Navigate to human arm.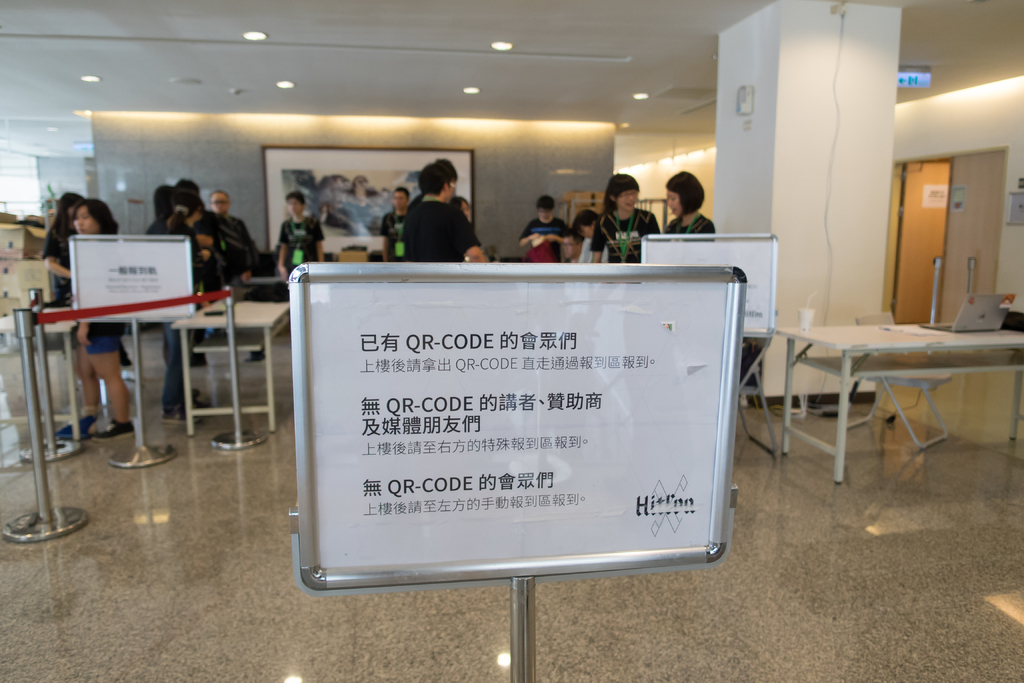
Navigation target: Rect(44, 241, 75, 283).
